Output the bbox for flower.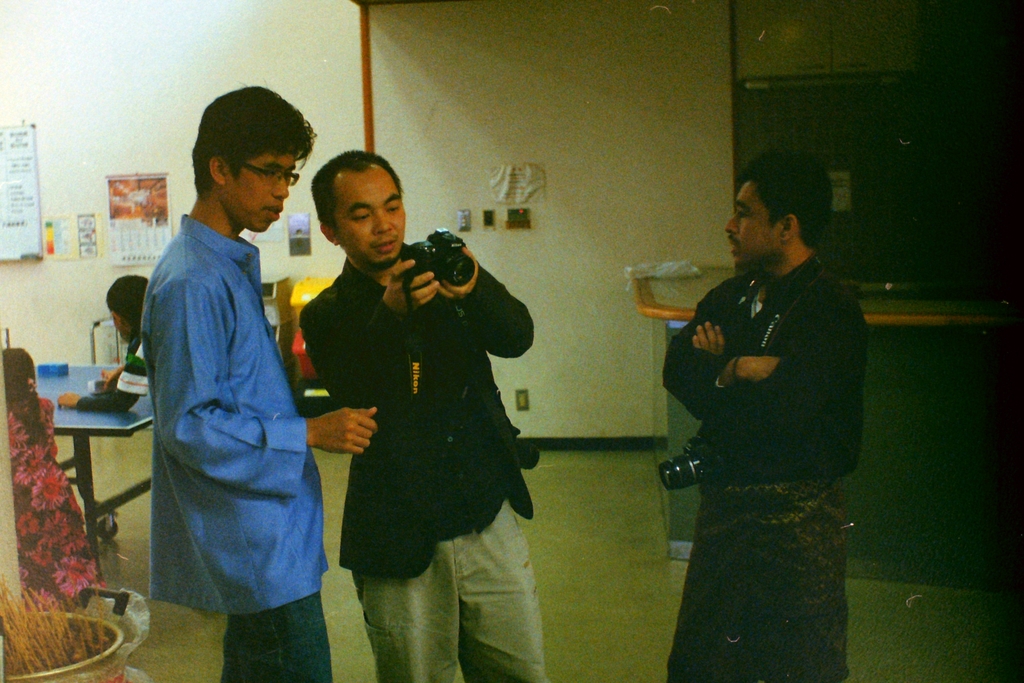
Rect(17, 511, 41, 531).
